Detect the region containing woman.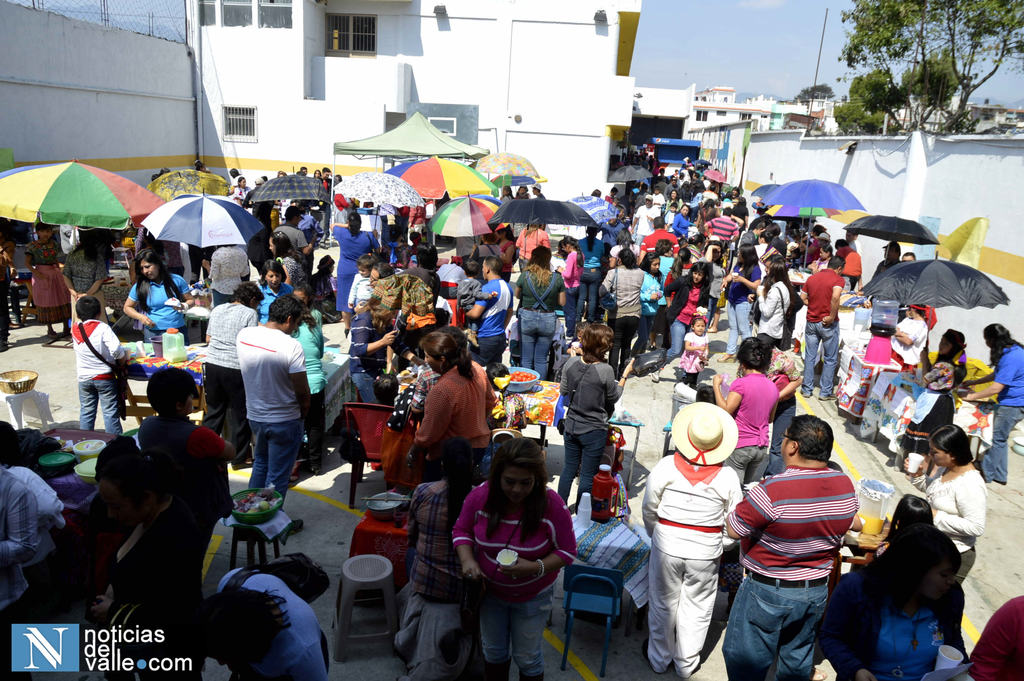
BBox(890, 301, 926, 373).
